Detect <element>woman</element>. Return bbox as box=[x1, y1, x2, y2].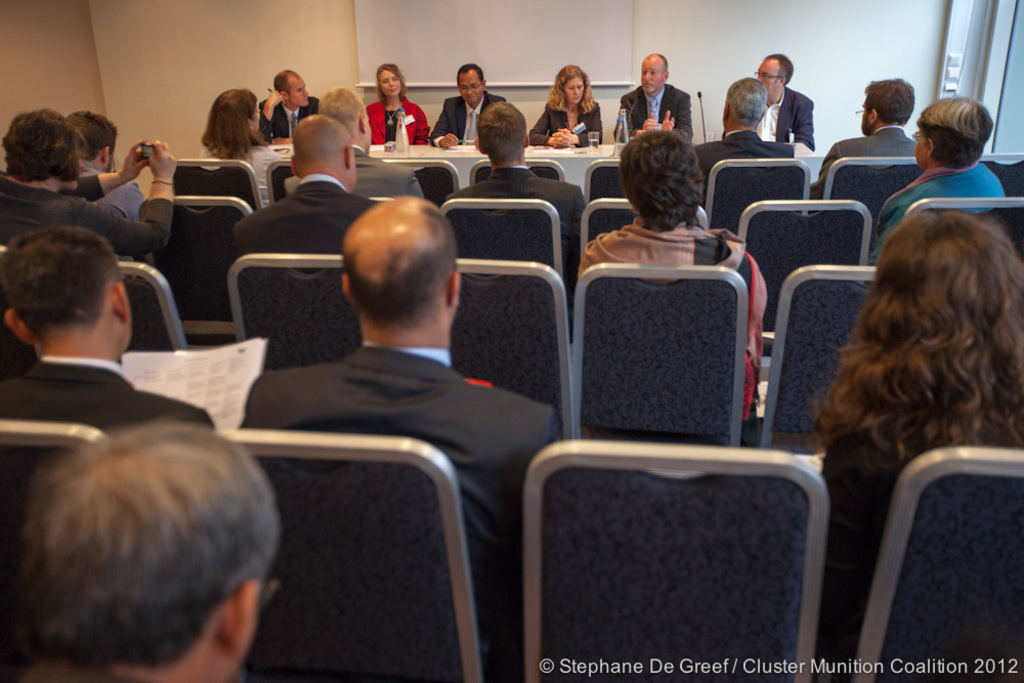
box=[530, 63, 603, 146].
